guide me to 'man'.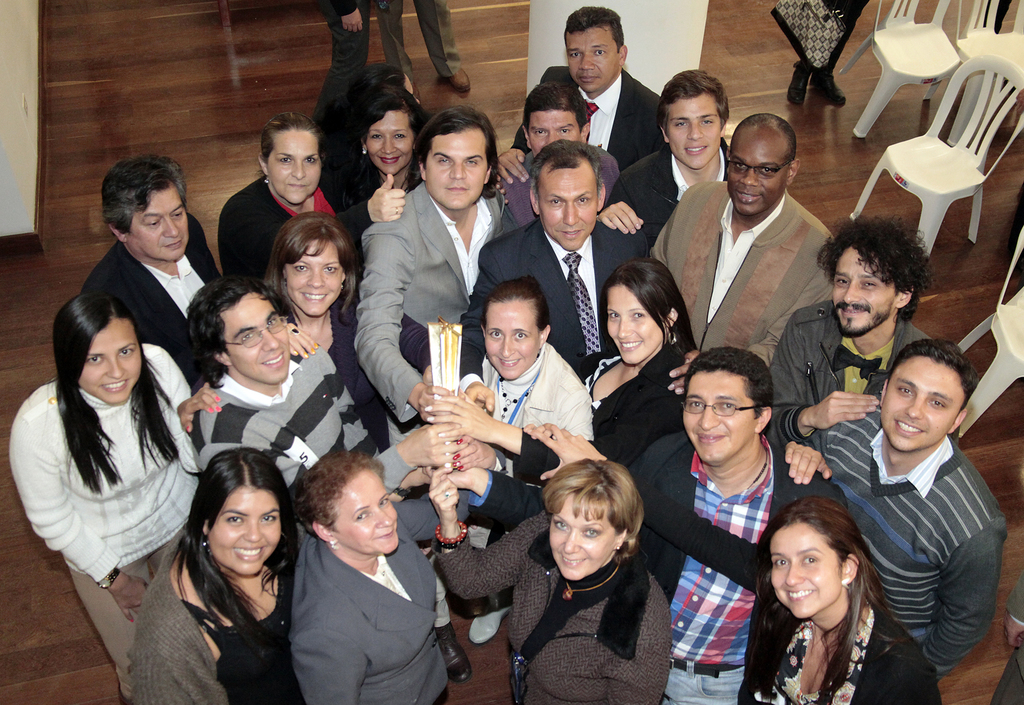
Guidance: pyautogui.locateOnScreen(81, 148, 227, 363).
